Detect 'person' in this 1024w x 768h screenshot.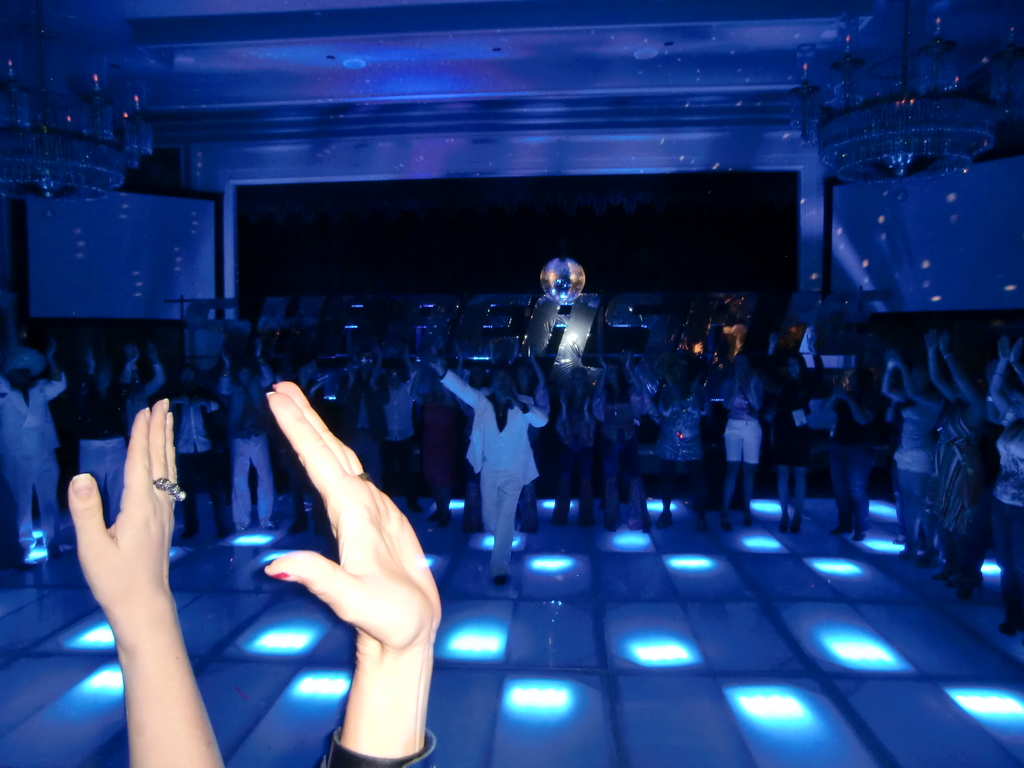
Detection: region(825, 367, 879, 540).
